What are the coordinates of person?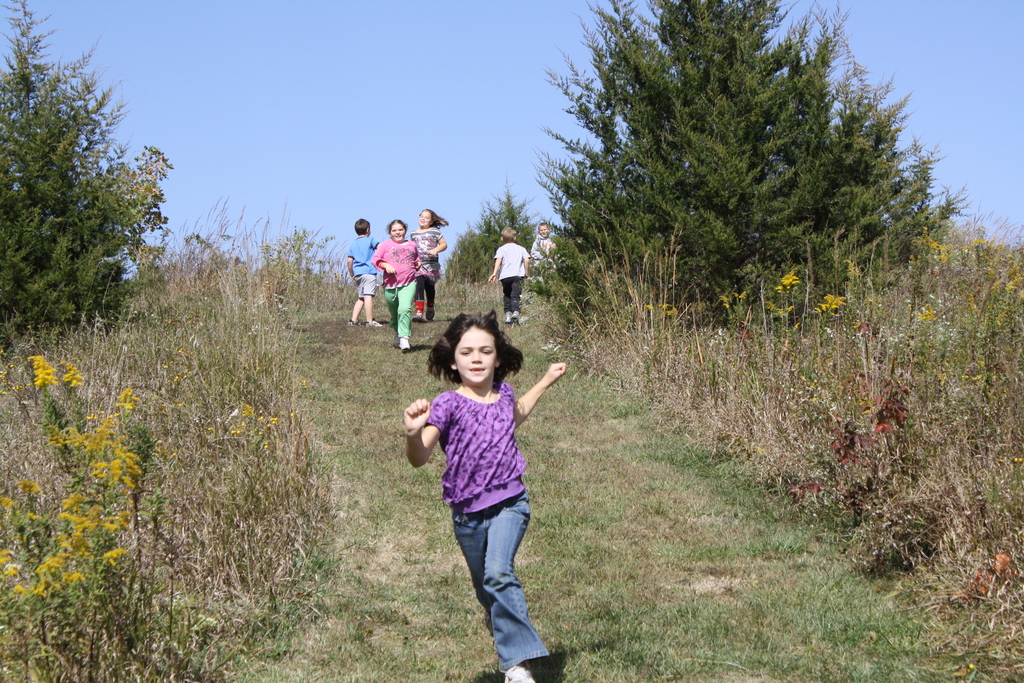
region(528, 220, 559, 283).
